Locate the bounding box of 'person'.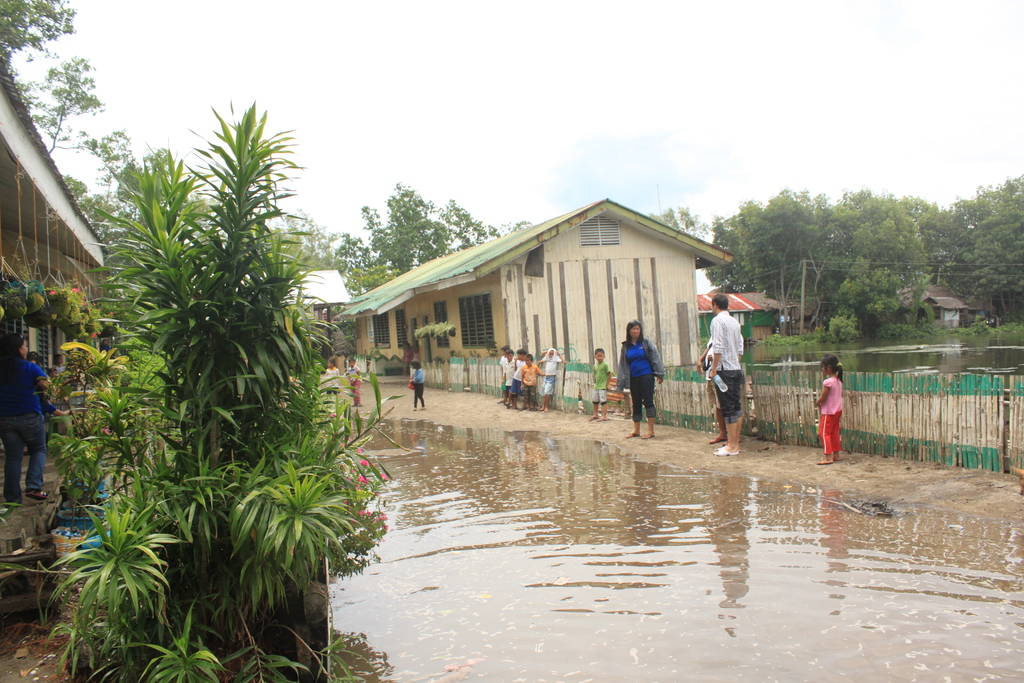
Bounding box: left=343, top=358, right=366, bottom=406.
